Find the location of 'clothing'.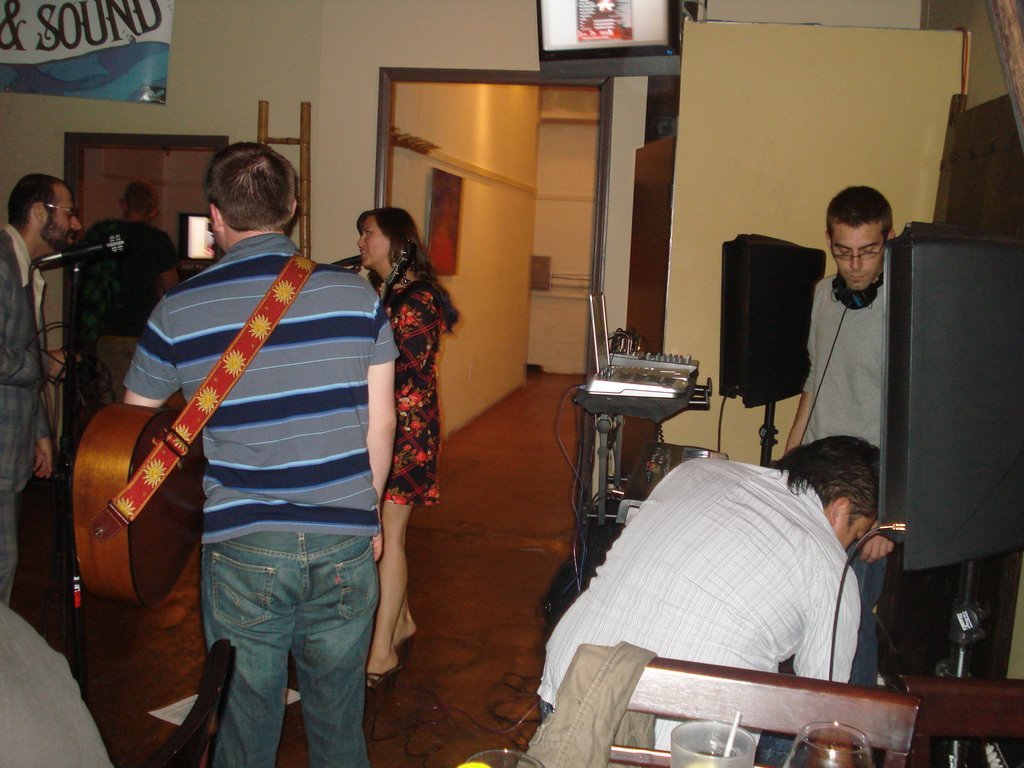
Location: crop(113, 165, 399, 741).
